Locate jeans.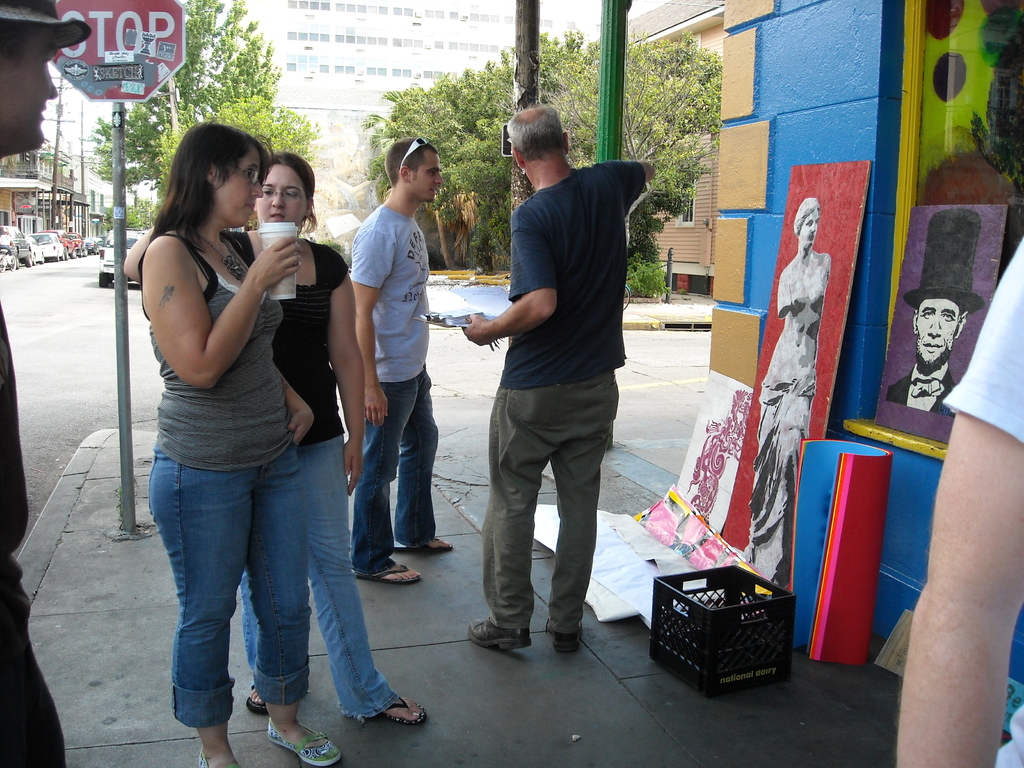
Bounding box: left=239, top=435, right=397, bottom=722.
